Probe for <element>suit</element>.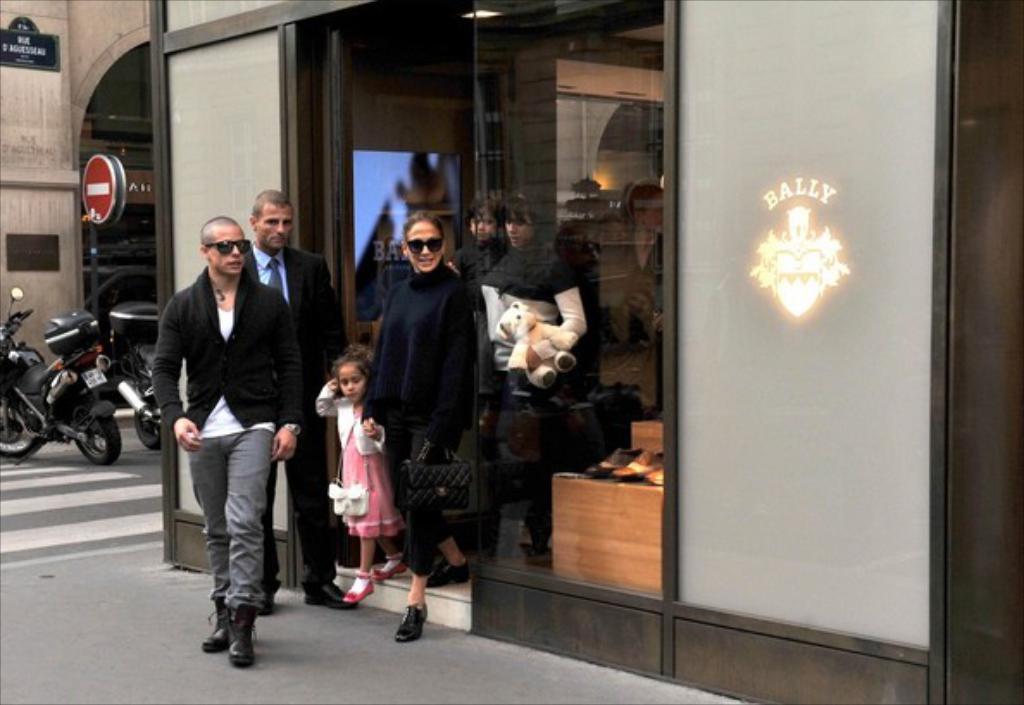
Probe result: BBox(148, 191, 305, 677).
